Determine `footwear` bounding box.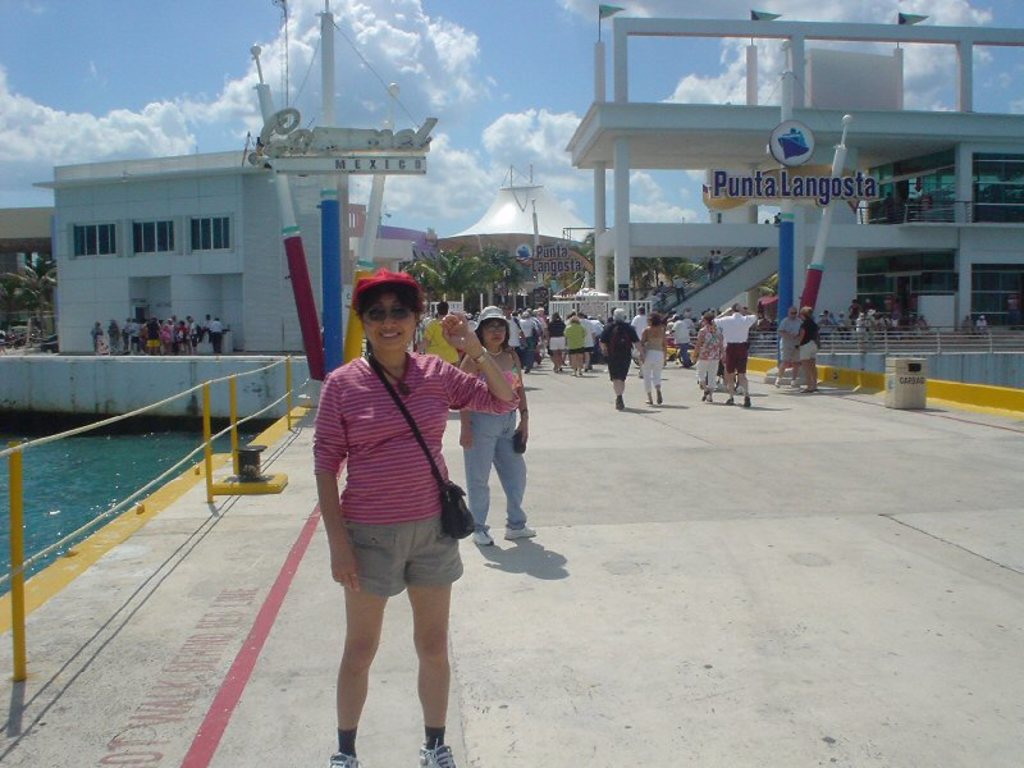
Determined: rect(571, 370, 580, 376).
